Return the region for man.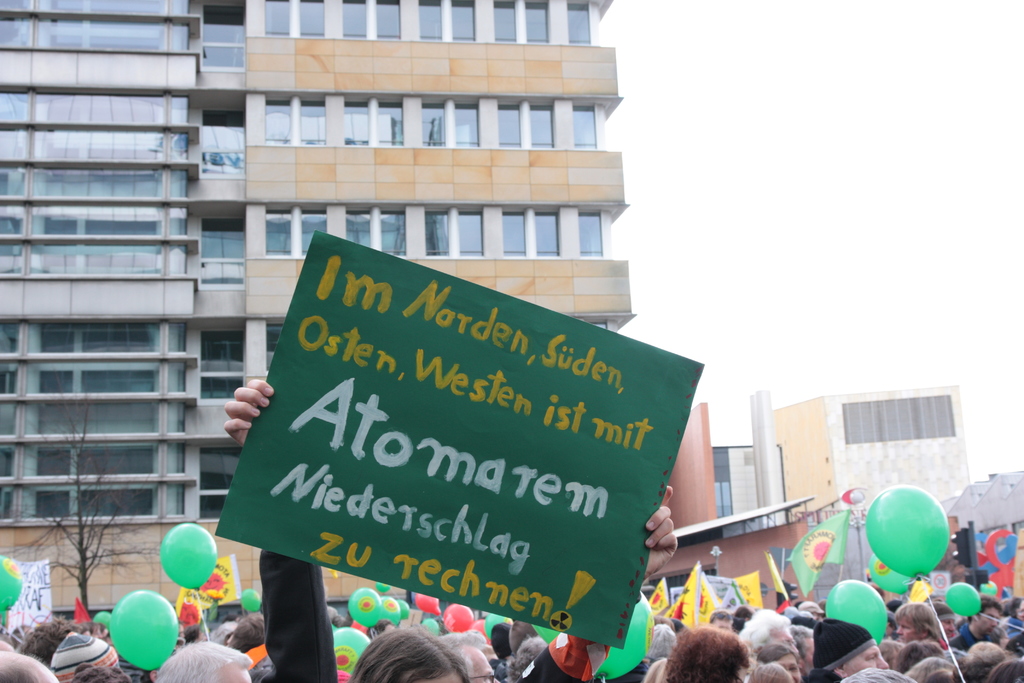
l=947, t=600, r=1010, b=650.
